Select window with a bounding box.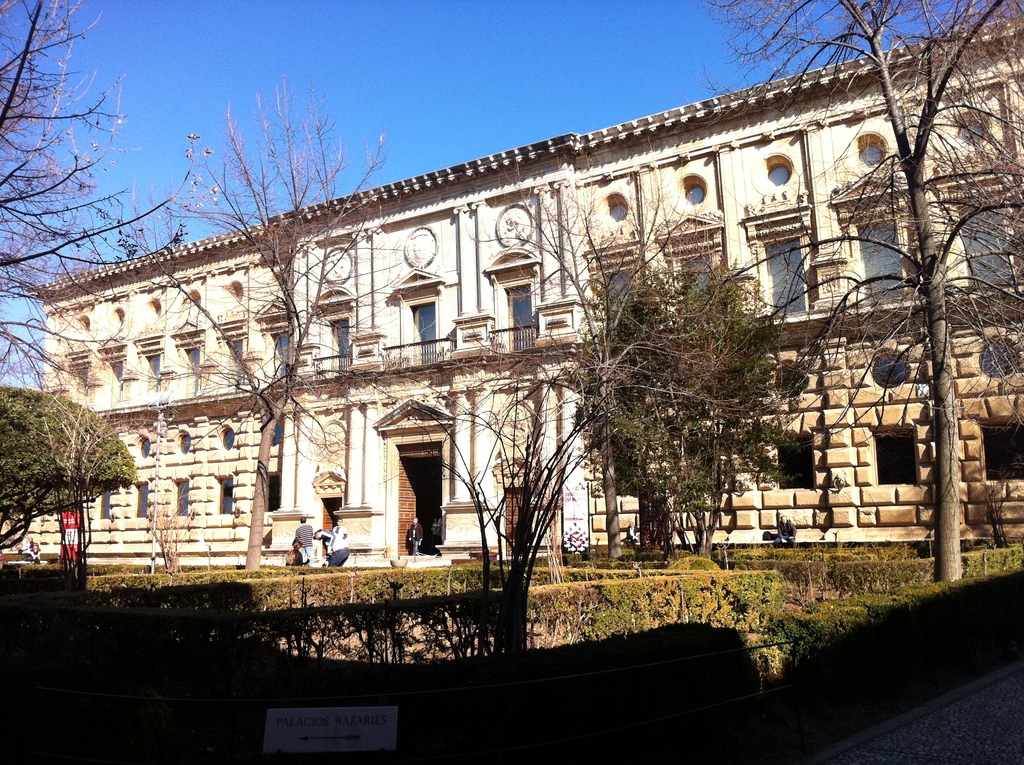
{"left": 100, "top": 490, "right": 112, "bottom": 519}.
